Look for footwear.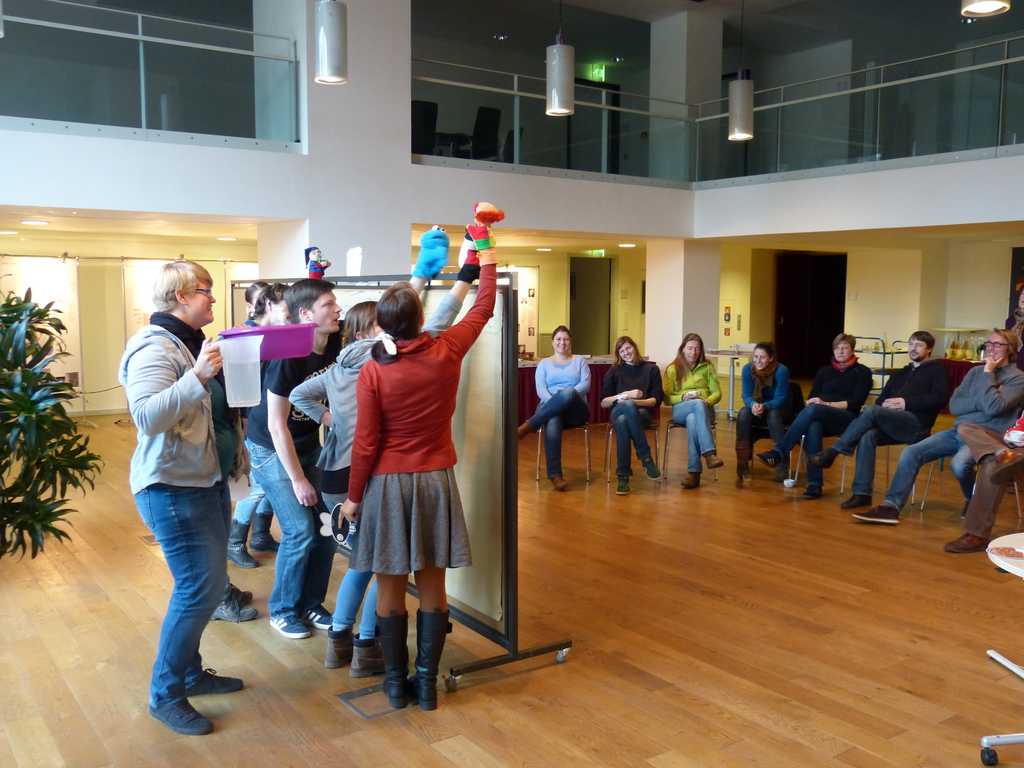
Found: bbox(801, 485, 825, 499).
